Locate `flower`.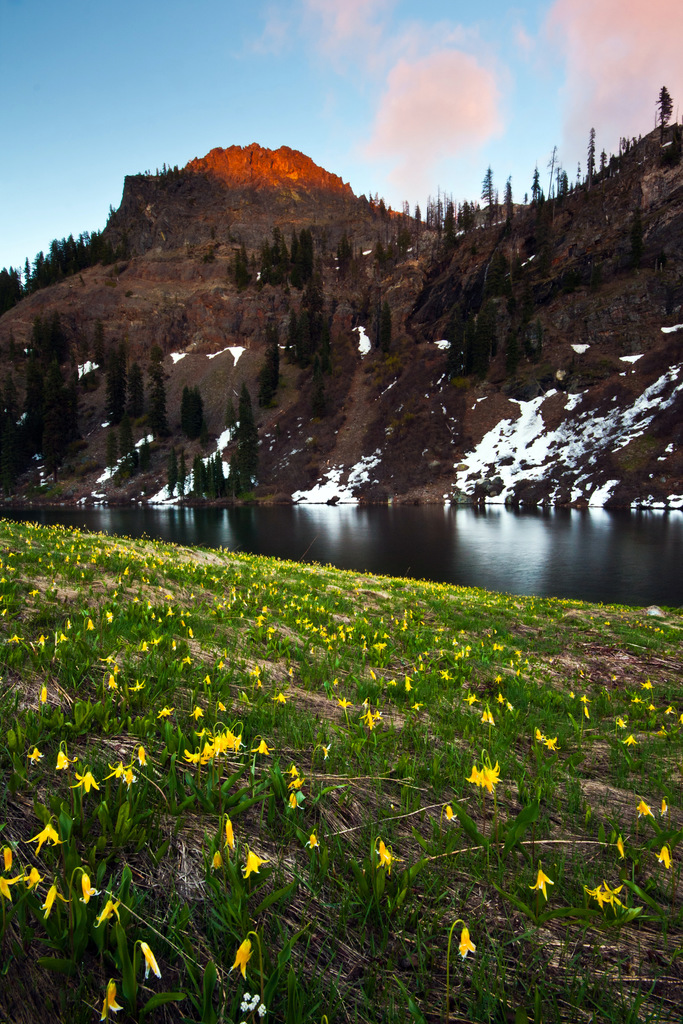
Bounding box: {"x1": 237, "y1": 845, "x2": 272, "y2": 879}.
